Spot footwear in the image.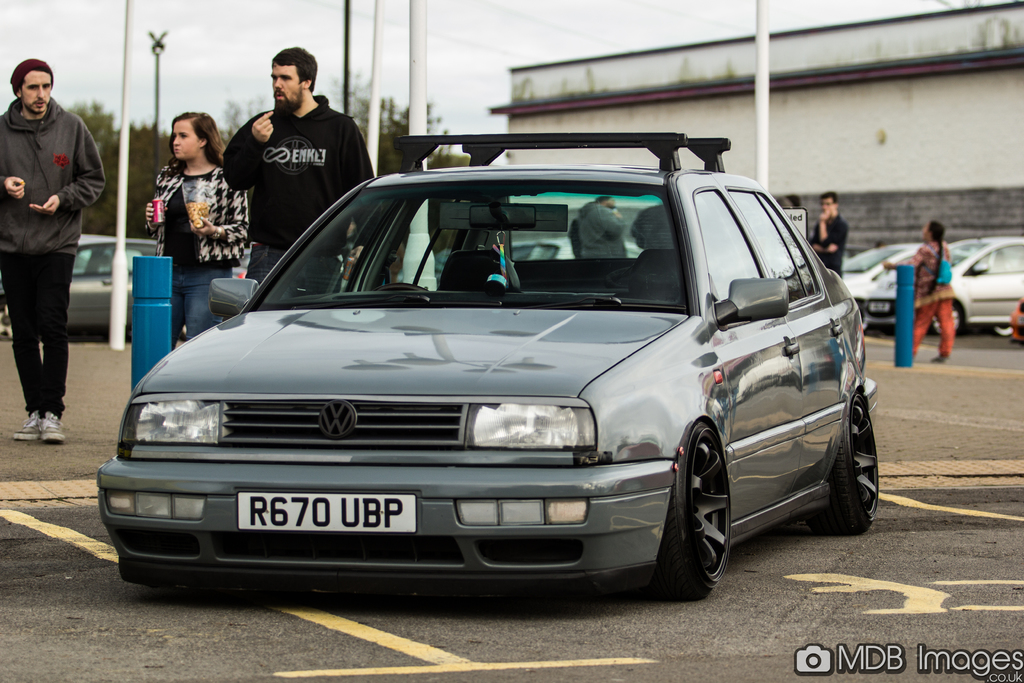
footwear found at left=42, top=411, right=65, bottom=440.
